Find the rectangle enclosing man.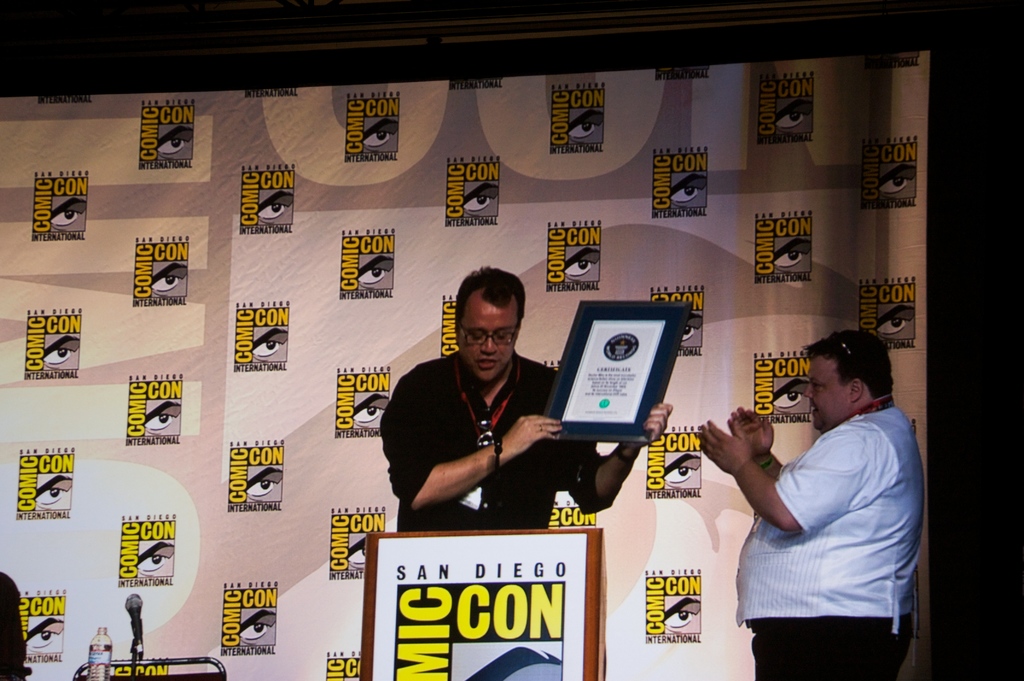
[left=378, top=259, right=673, bottom=531].
